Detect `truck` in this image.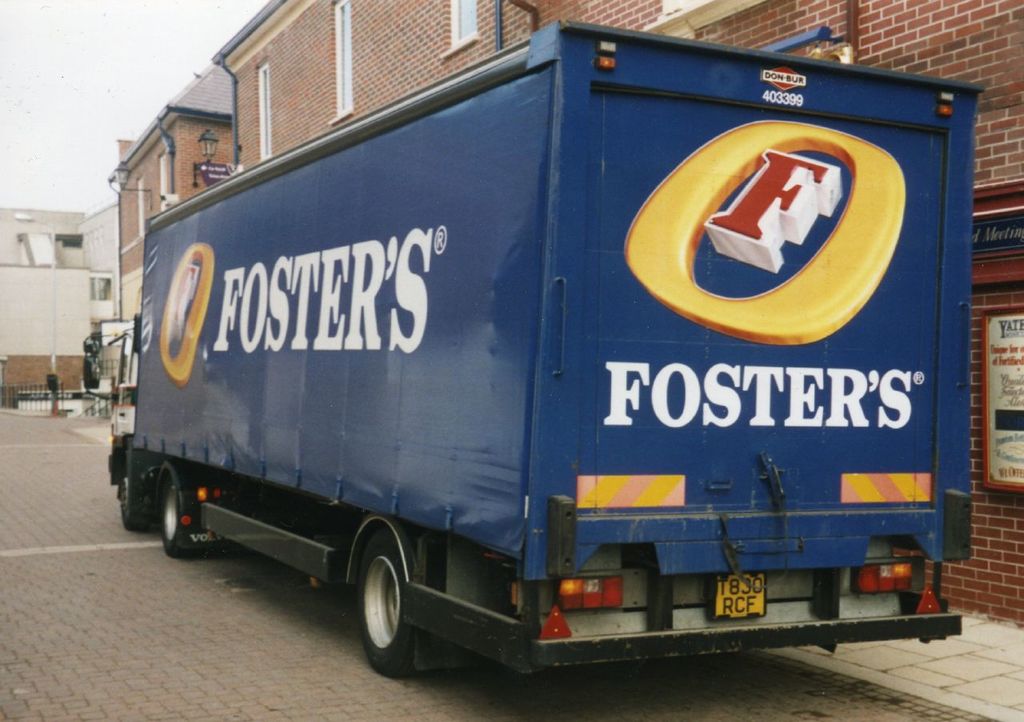
Detection: region(82, 0, 950, 712).
